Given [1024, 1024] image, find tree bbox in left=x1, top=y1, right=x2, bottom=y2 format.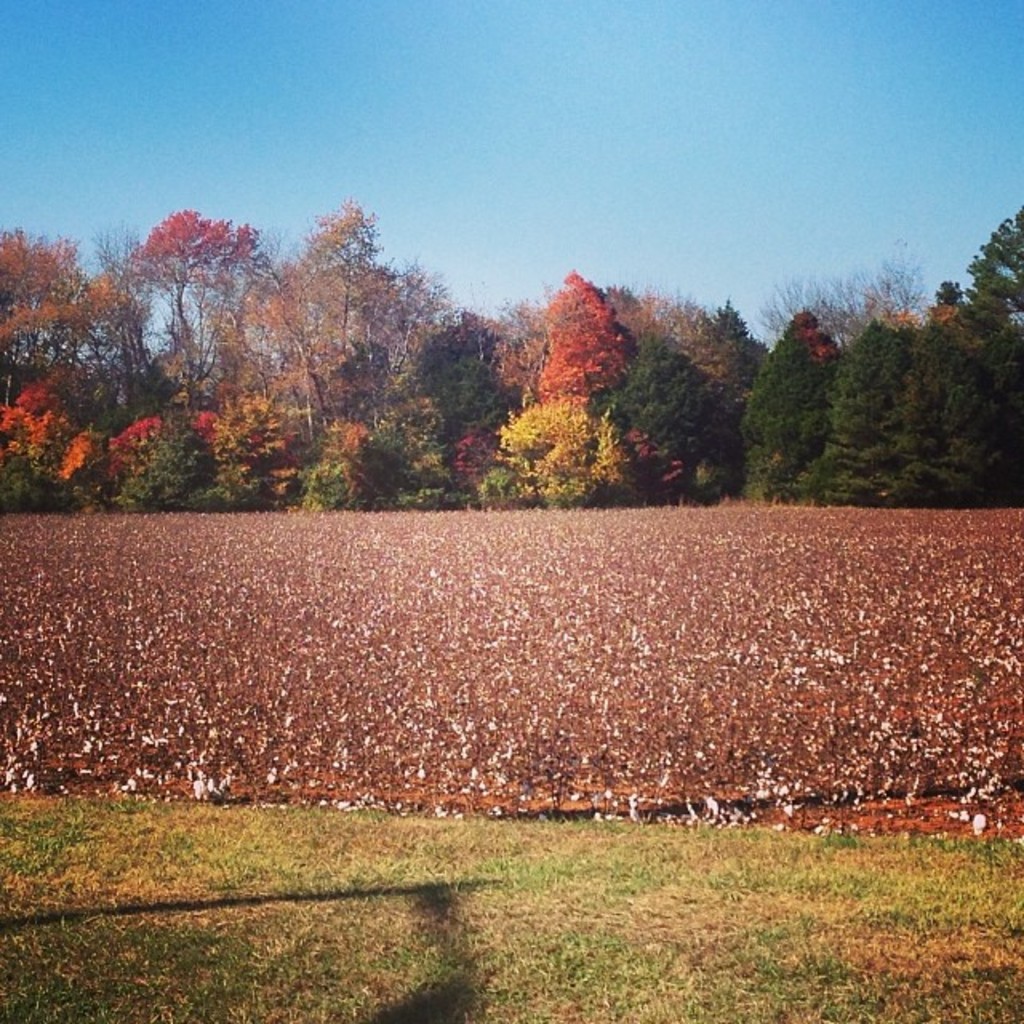
left=8, top=373, right=69, bottom=509.
